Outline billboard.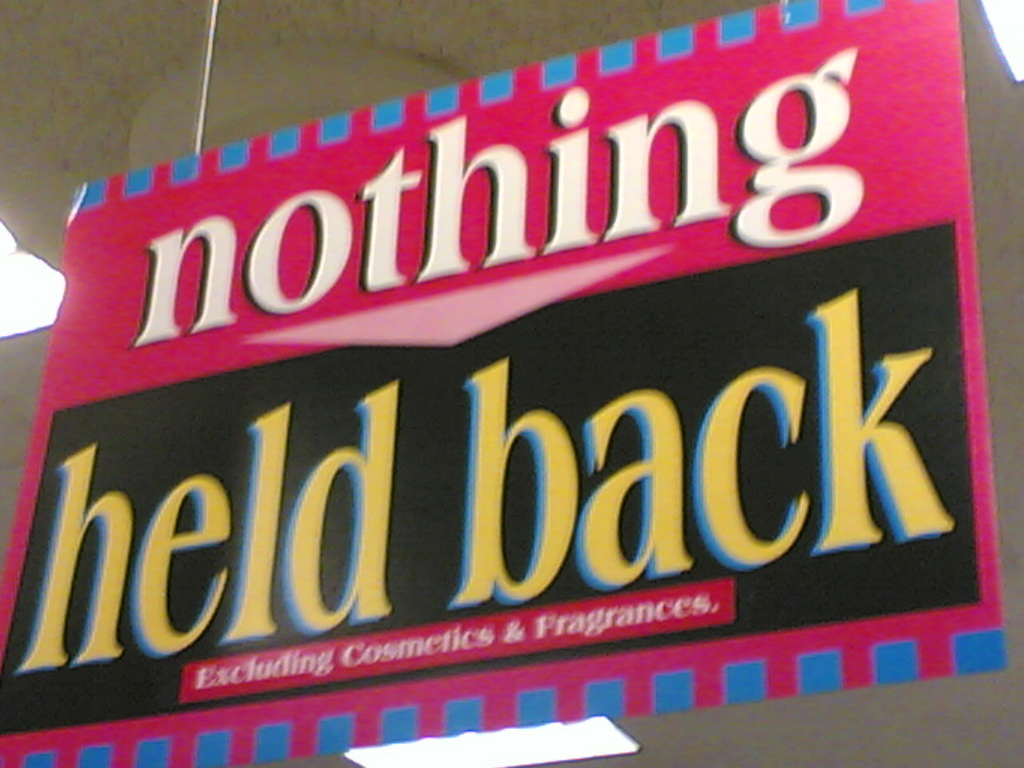
Outline: box(6, 0, 999, 767).
